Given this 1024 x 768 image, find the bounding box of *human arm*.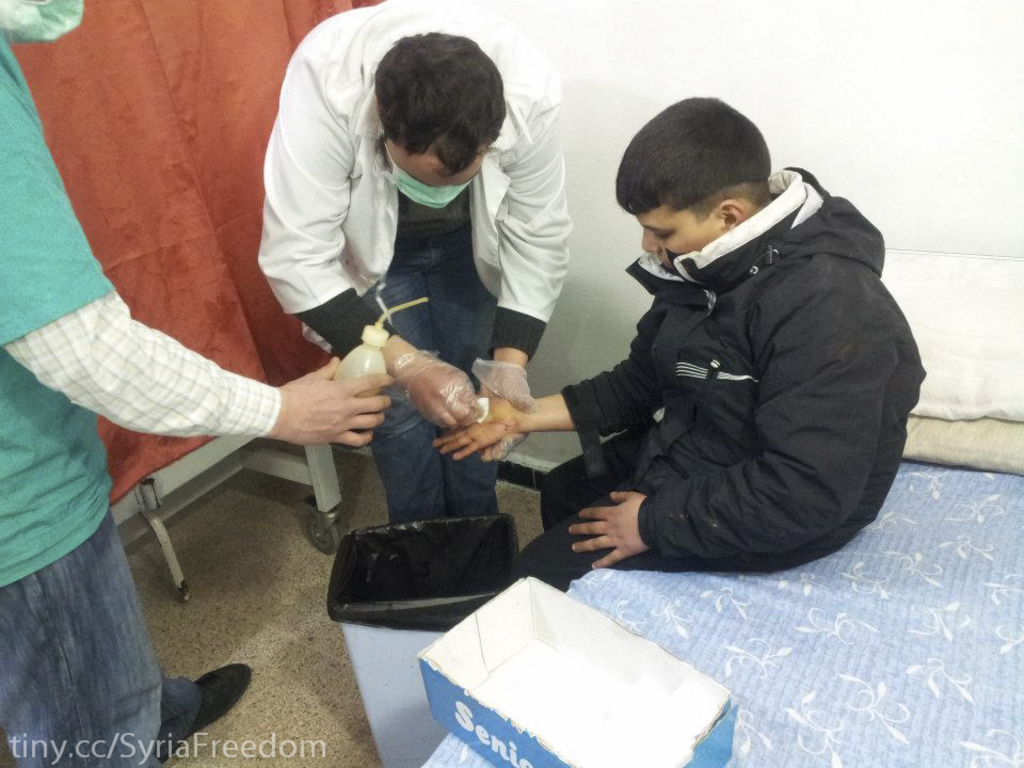
x1=572, y1=290, x2=900, y2=574.
